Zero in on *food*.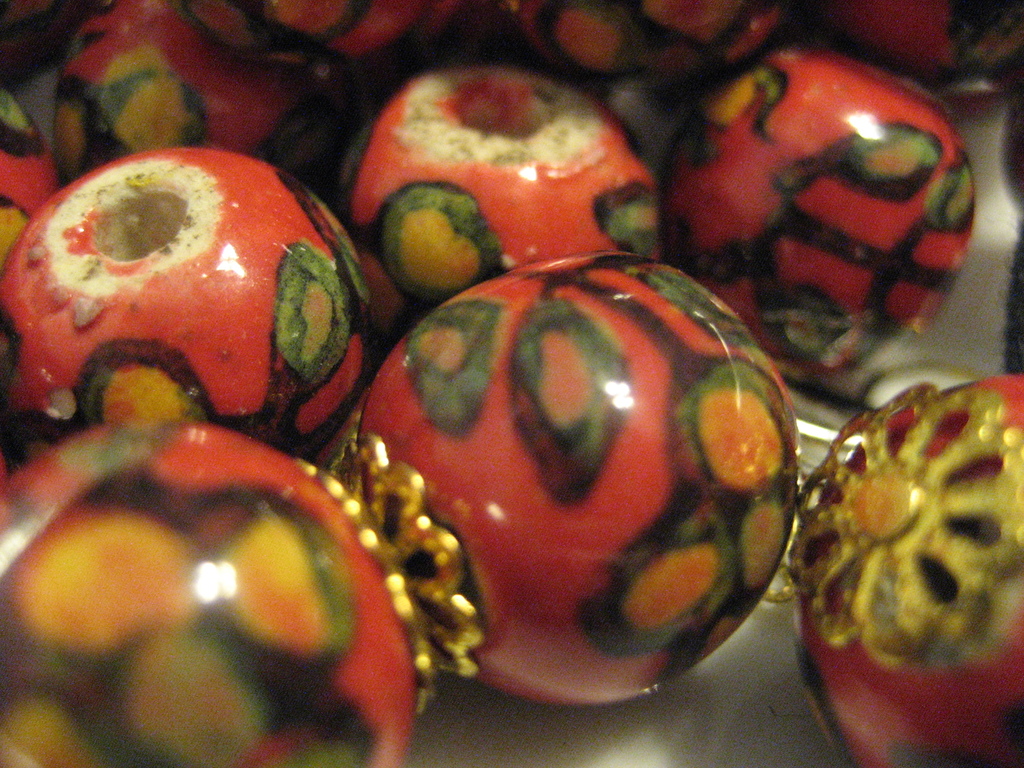
Zeroed in: Rect(49, 0, 353, 193).
